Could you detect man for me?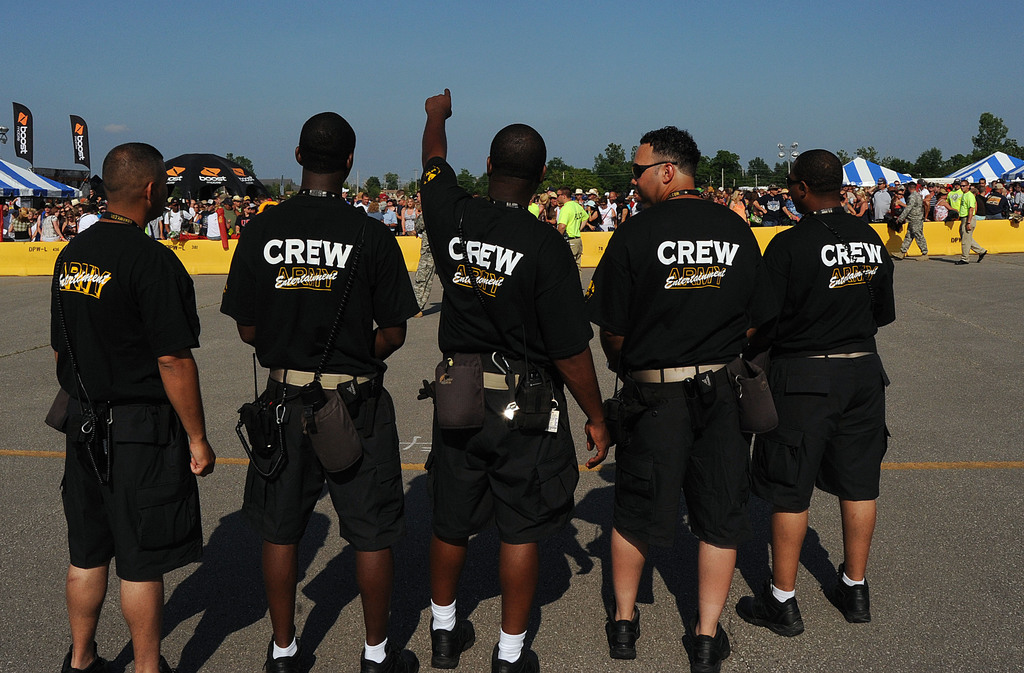
Detection result: [552, 187, 589, 268].
